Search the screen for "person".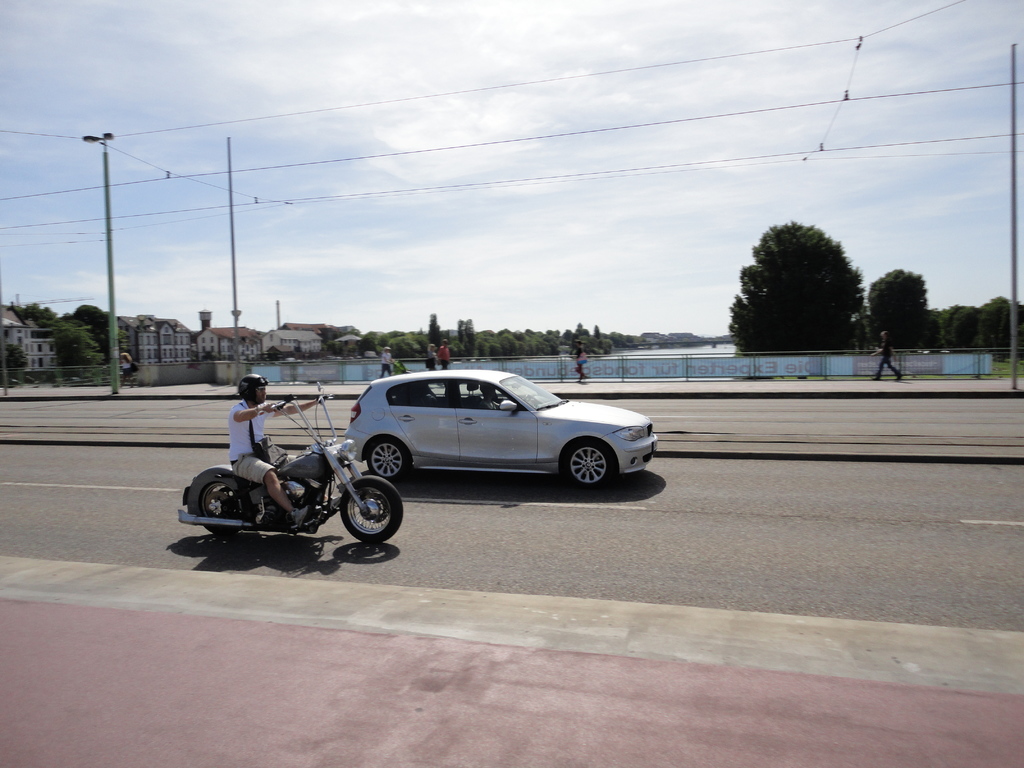
Found at select_region(118, 355, 132, 387).
